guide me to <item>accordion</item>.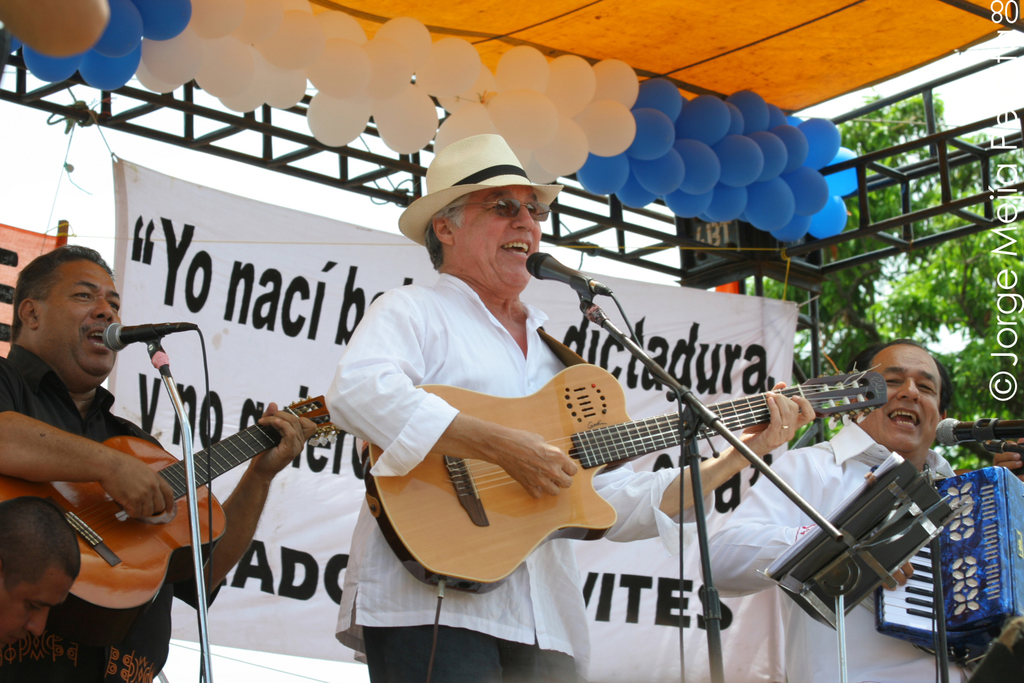
Guidance: BBox(874, 462, 1023, 665).
